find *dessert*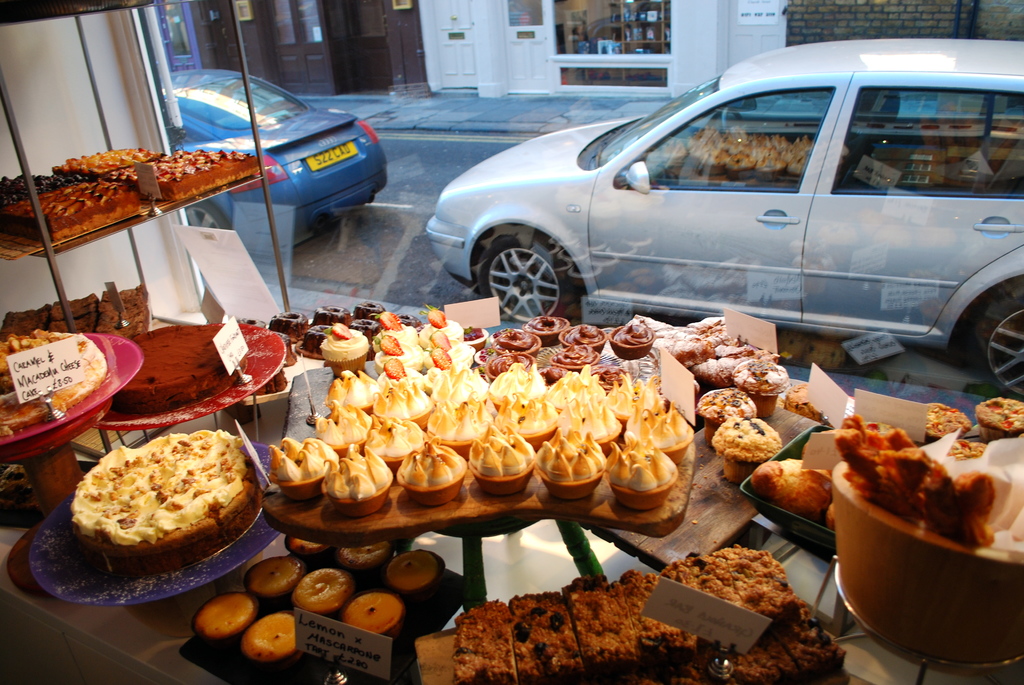
<box>366,309,419,358</box>
